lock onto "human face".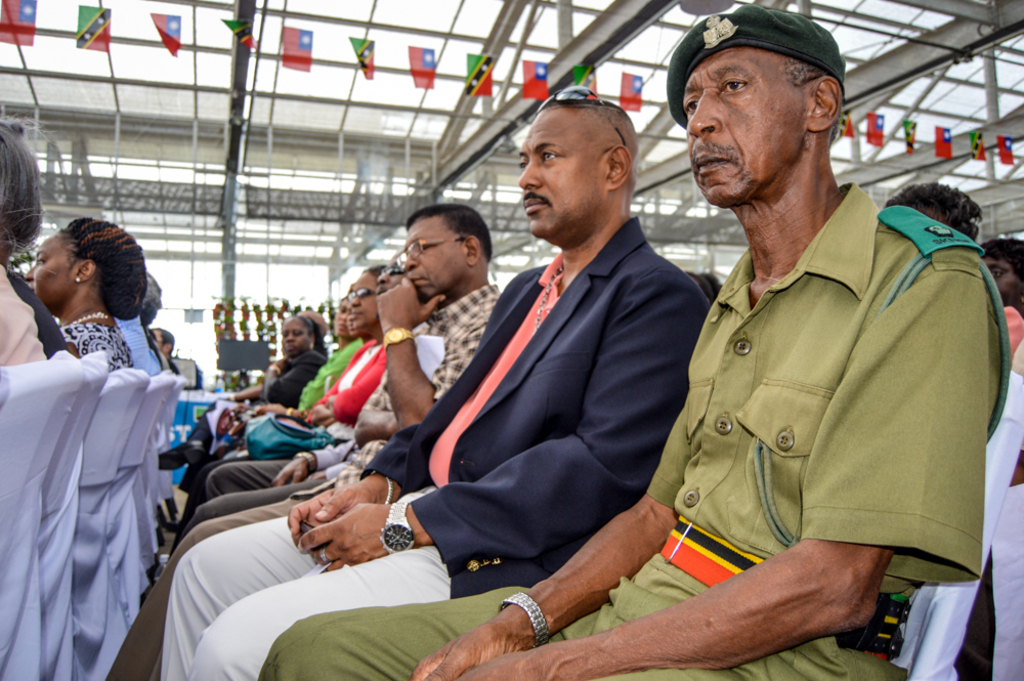
Locked: select_region(348, 266, 373, 328).
